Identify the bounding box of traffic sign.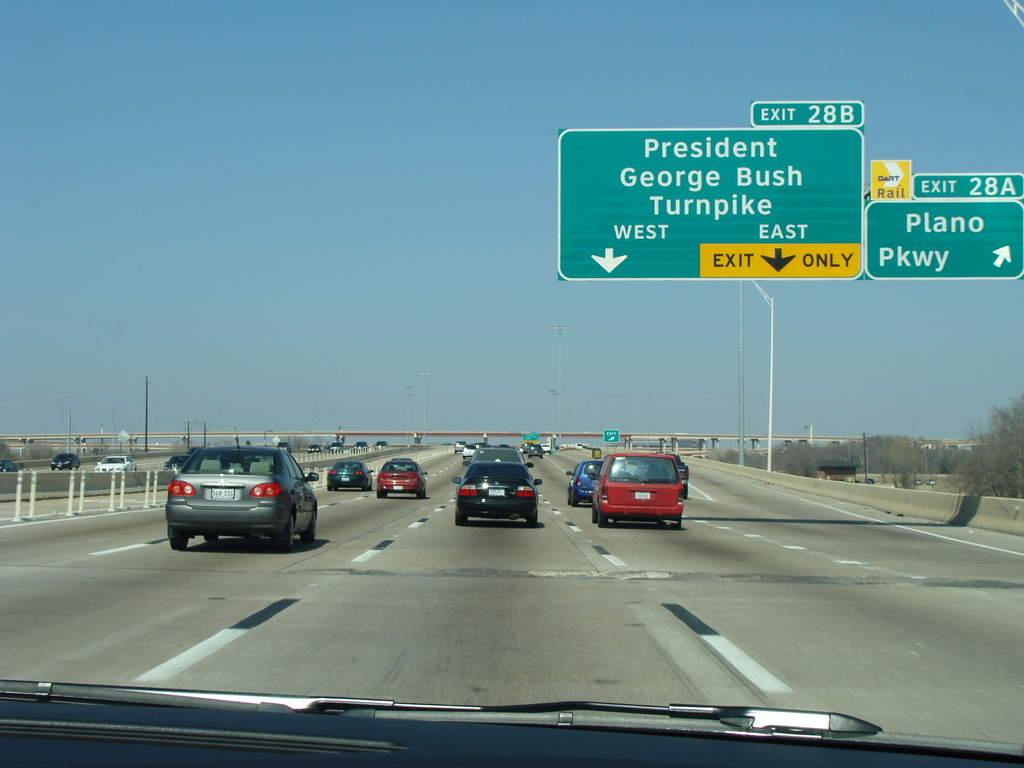
[911,170,1023,197].
